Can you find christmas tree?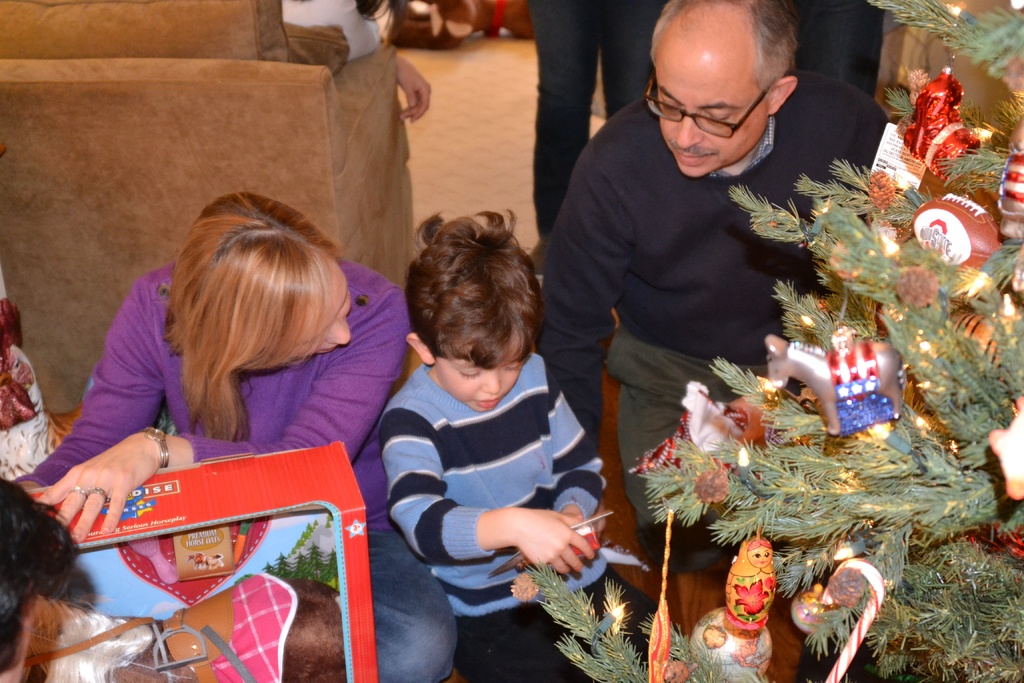
Yes, bounding box: 531/0/1020/682.
